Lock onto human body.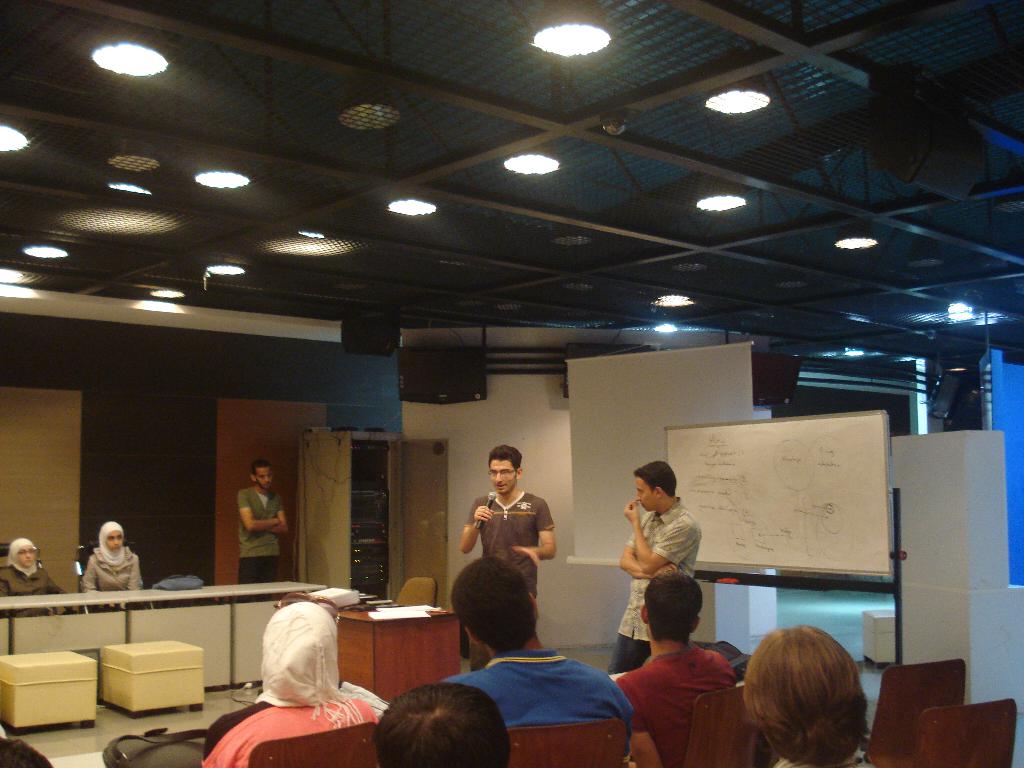
Locked: rect(611, 572, 728, 767).
